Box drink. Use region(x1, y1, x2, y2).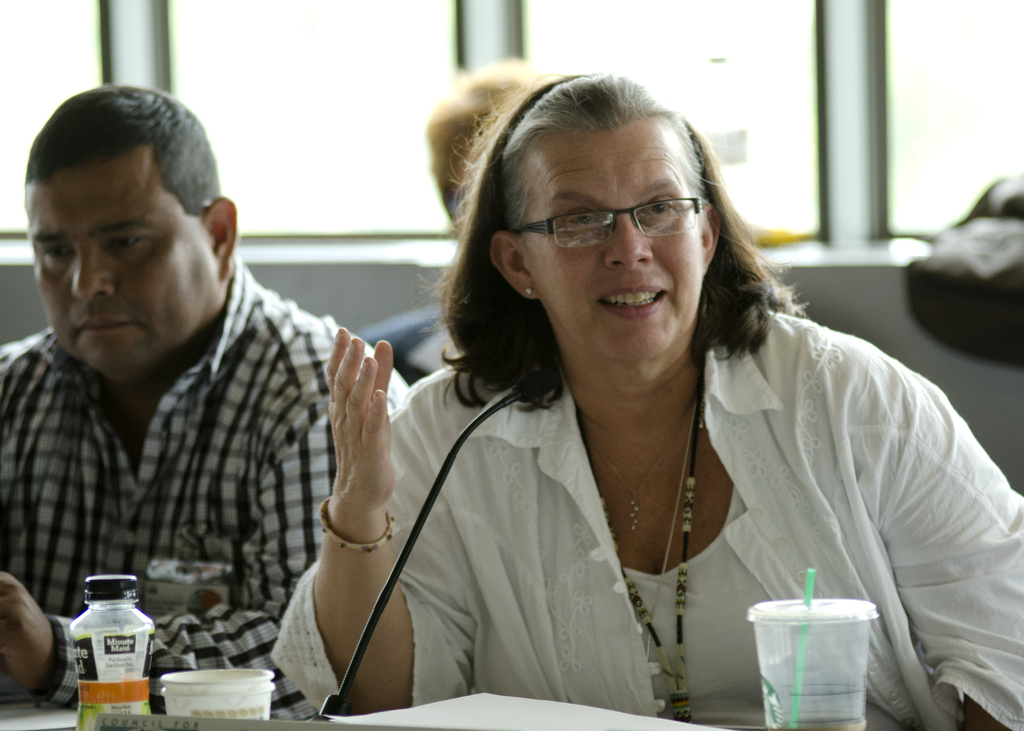
region(72, 575, 151, 709).
